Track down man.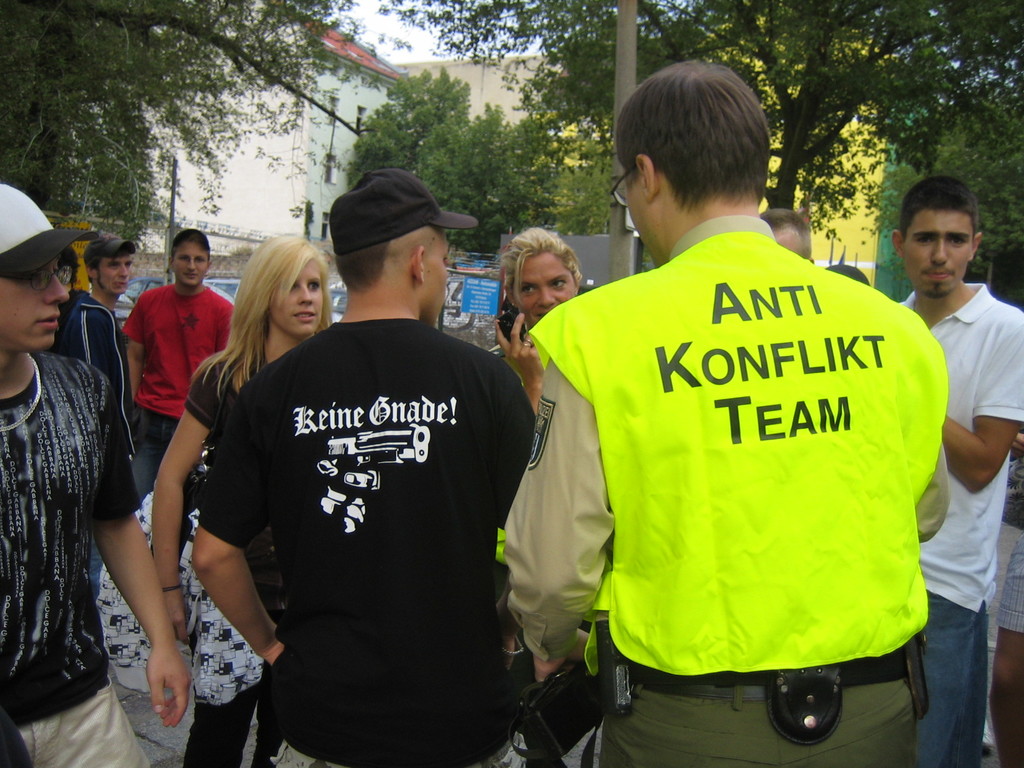
Tracked to {"x1": 84, "y1": 225, "x2": 234, "y2": 611}.
